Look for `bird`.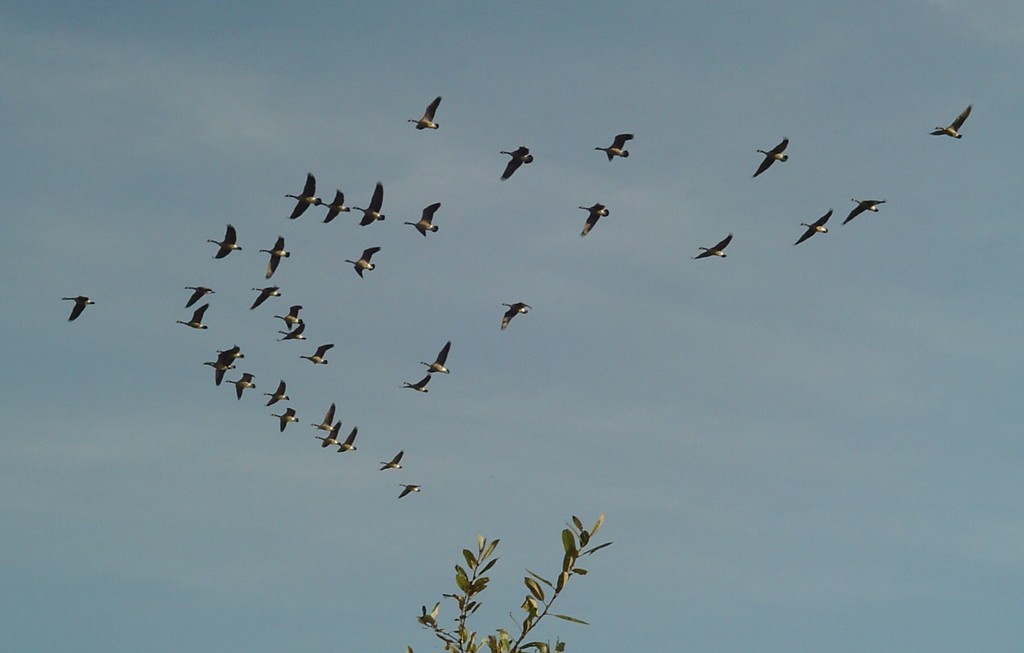
Found: (60,294,95,325).
